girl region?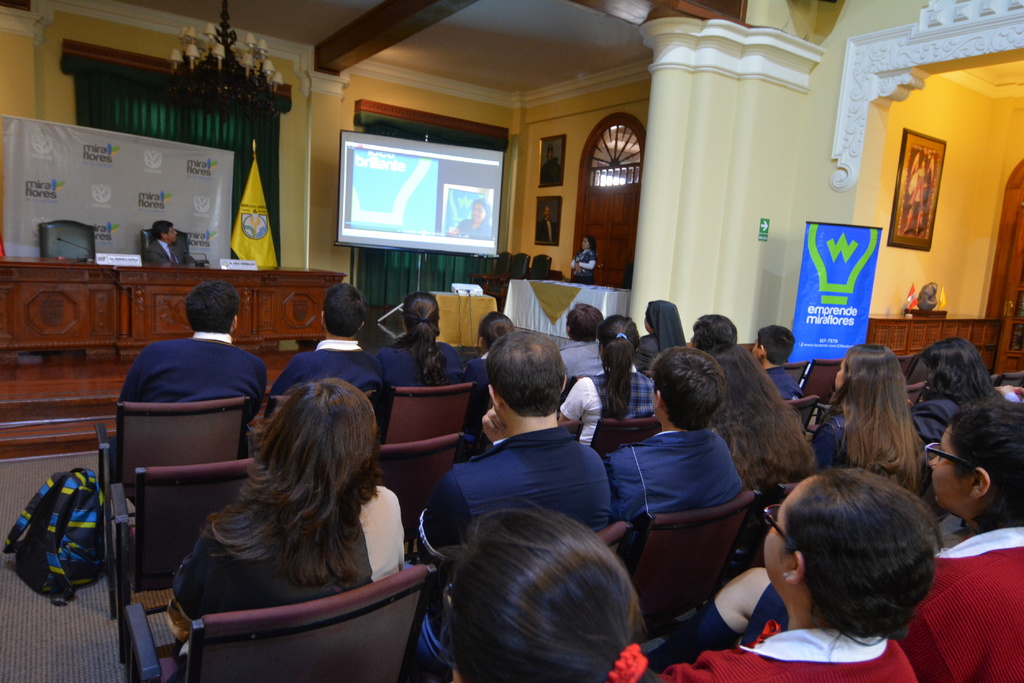
[905,398,1023,682]
